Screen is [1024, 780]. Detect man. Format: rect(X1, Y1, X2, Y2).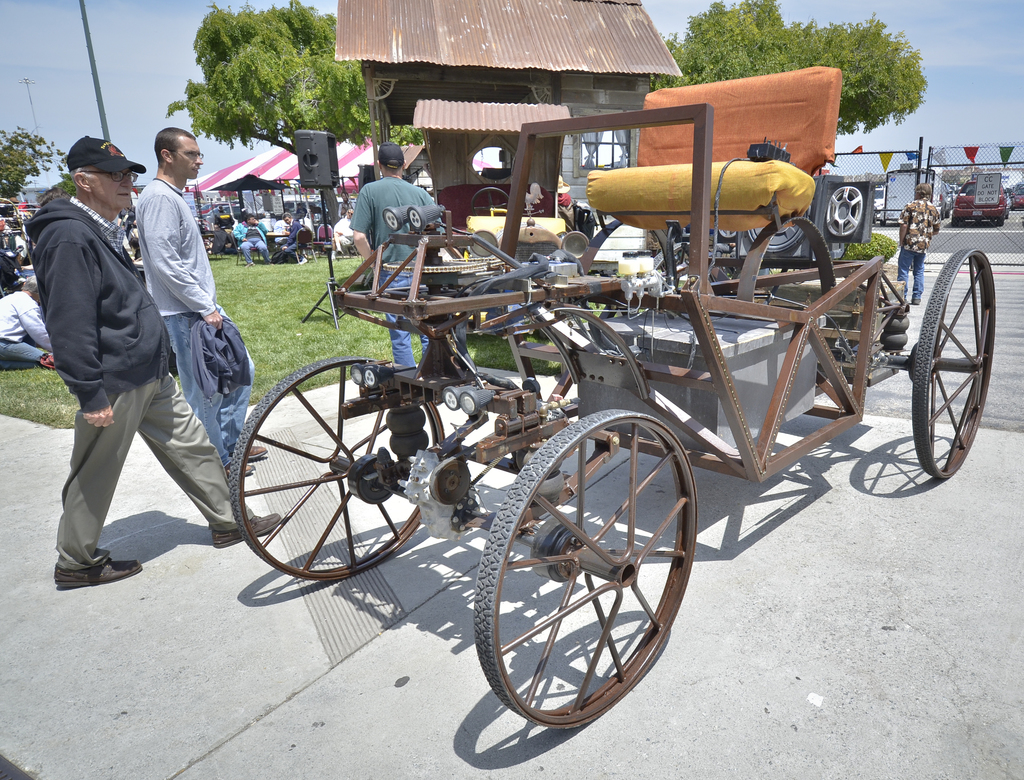
rect(232, 213, 271, 266).
